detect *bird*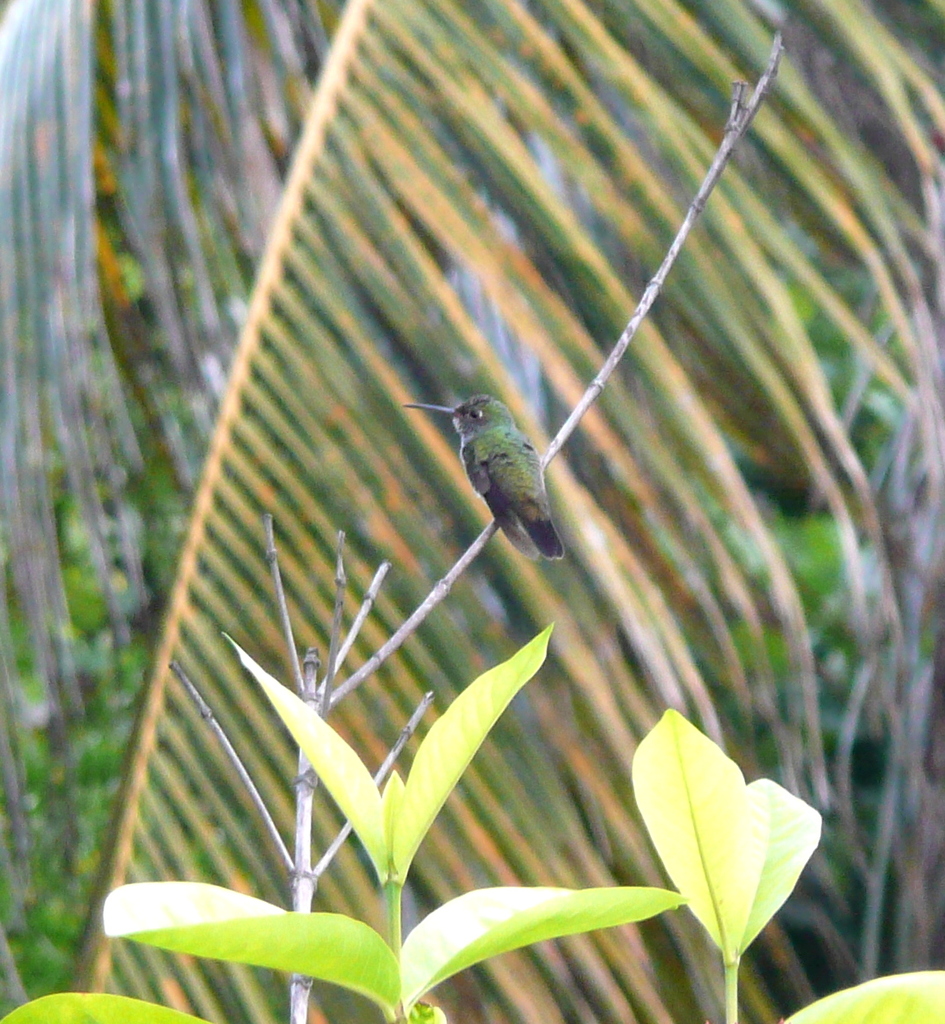
399,392,570,563
